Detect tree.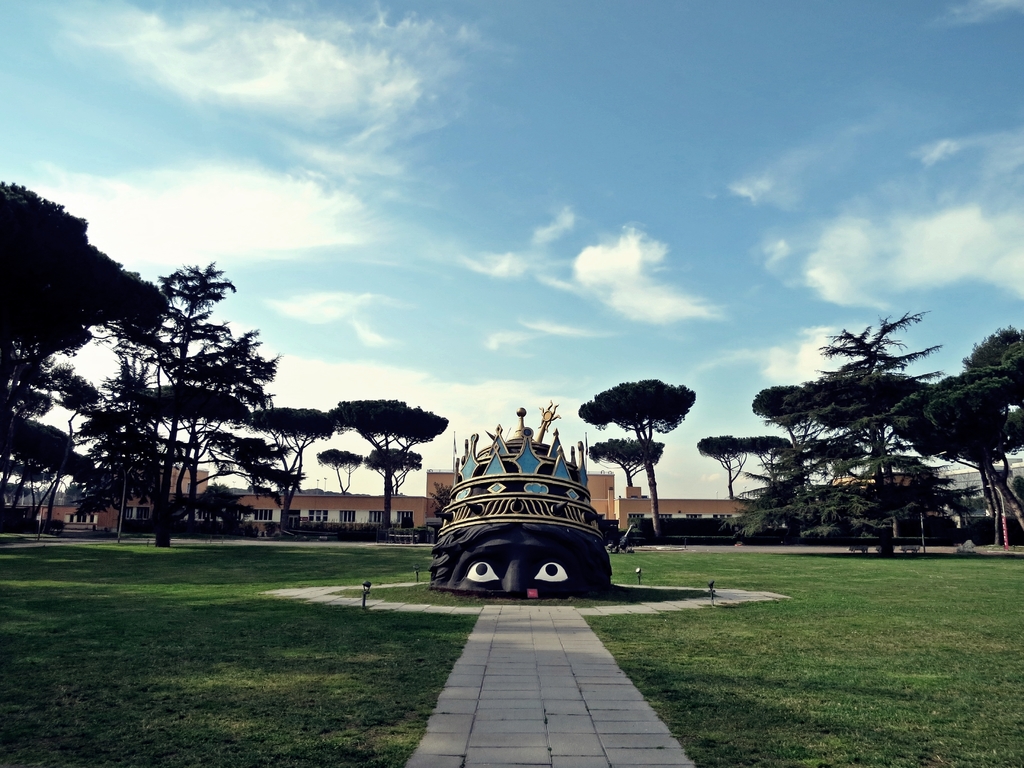
Detected at crop(247, 408, 334, 542).
